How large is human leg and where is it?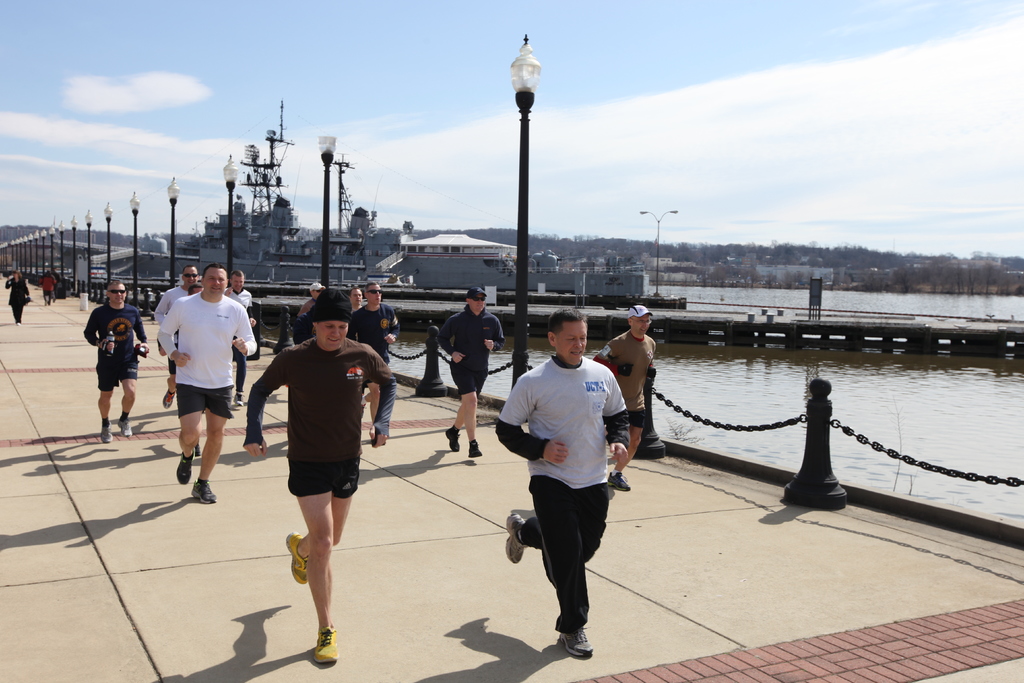
Bounding box: 612,423,640,490.
